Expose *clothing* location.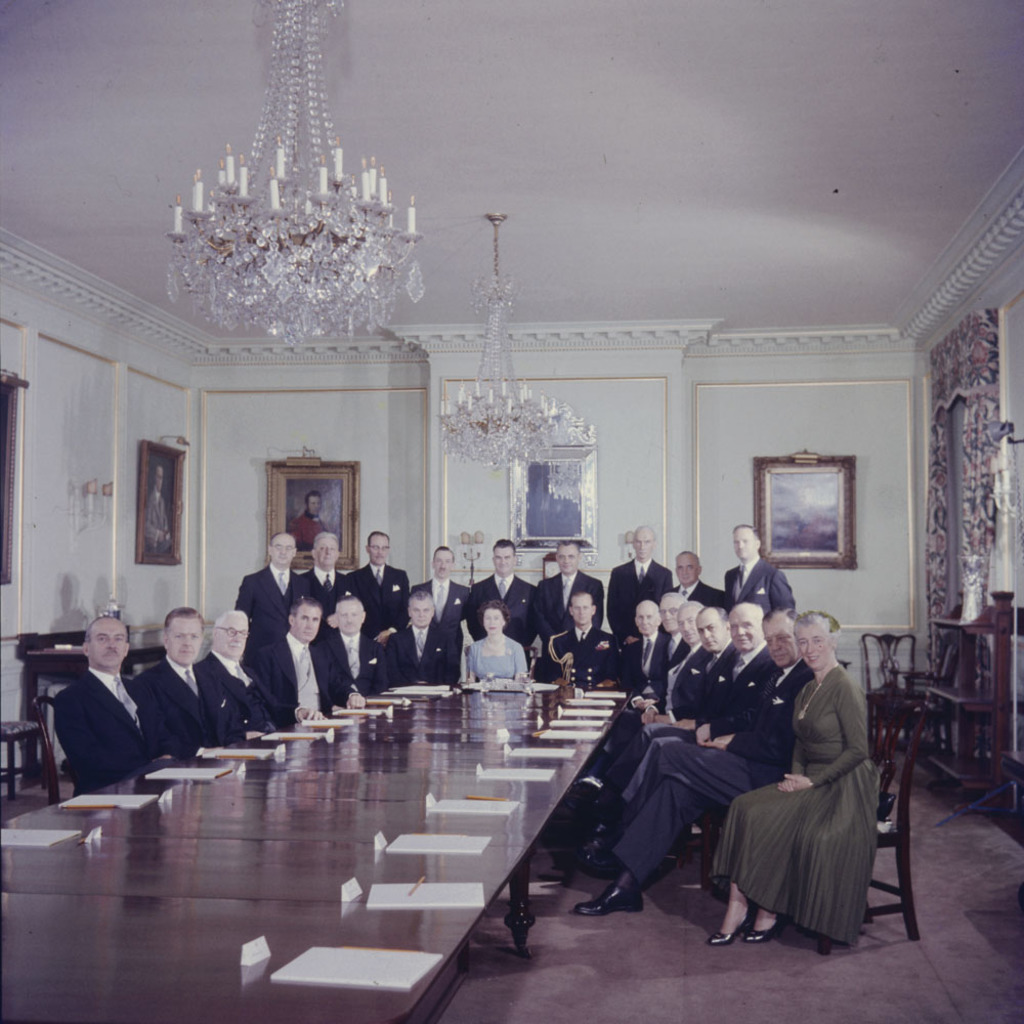
Exposed at l=600, t=552, r=675, b=639.
